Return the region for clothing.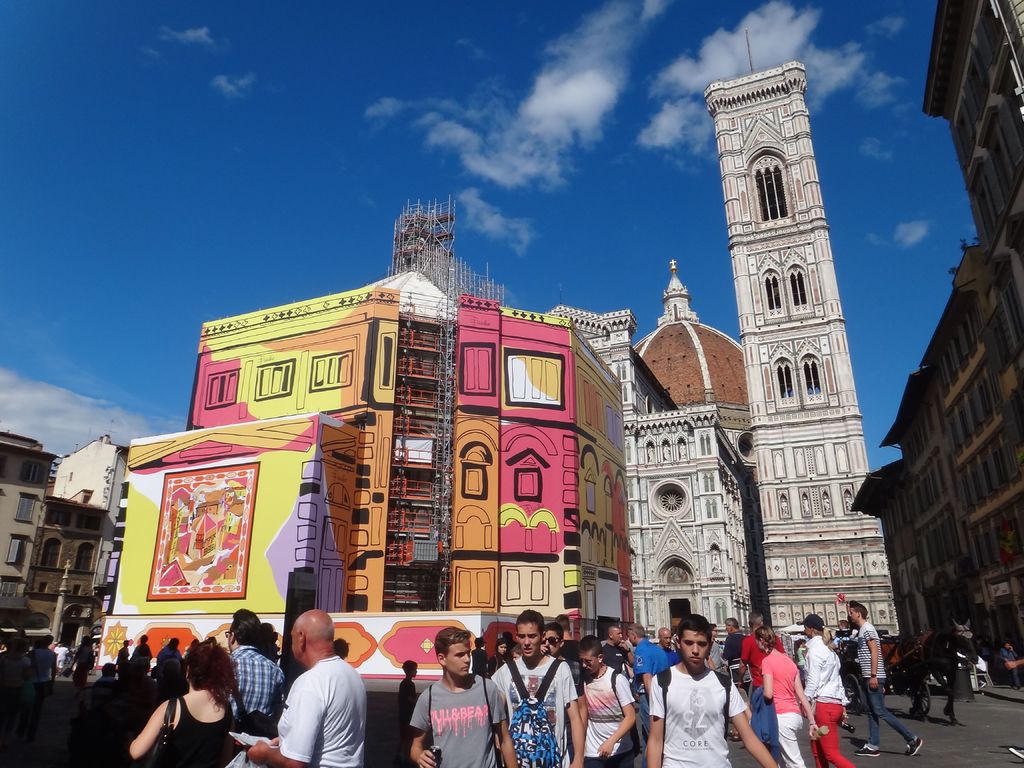
737:631:779:686.
